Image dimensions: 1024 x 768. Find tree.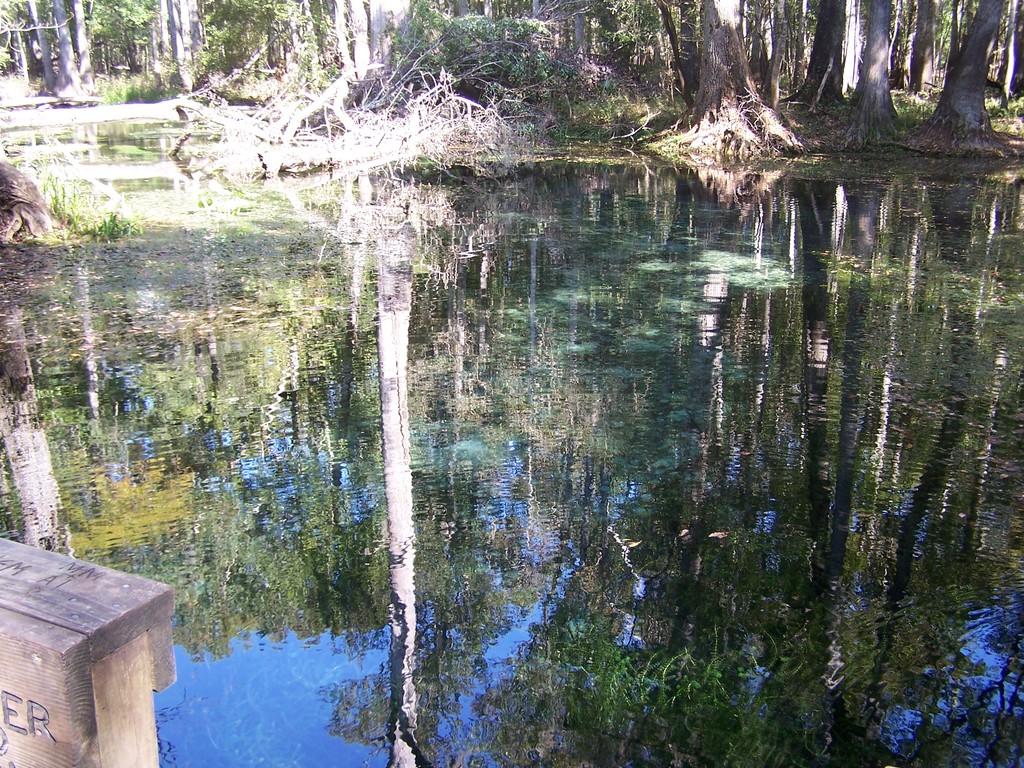
[218,0,305,89].
